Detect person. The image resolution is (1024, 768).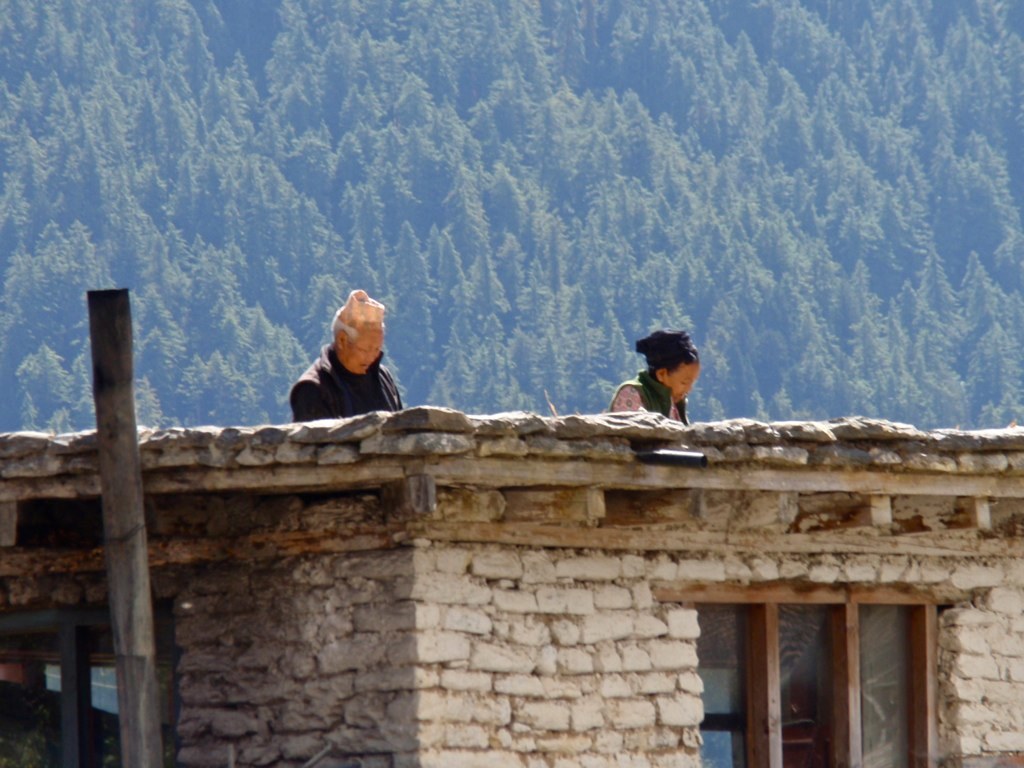
left=290, top=288, right=401, bottom=424.
